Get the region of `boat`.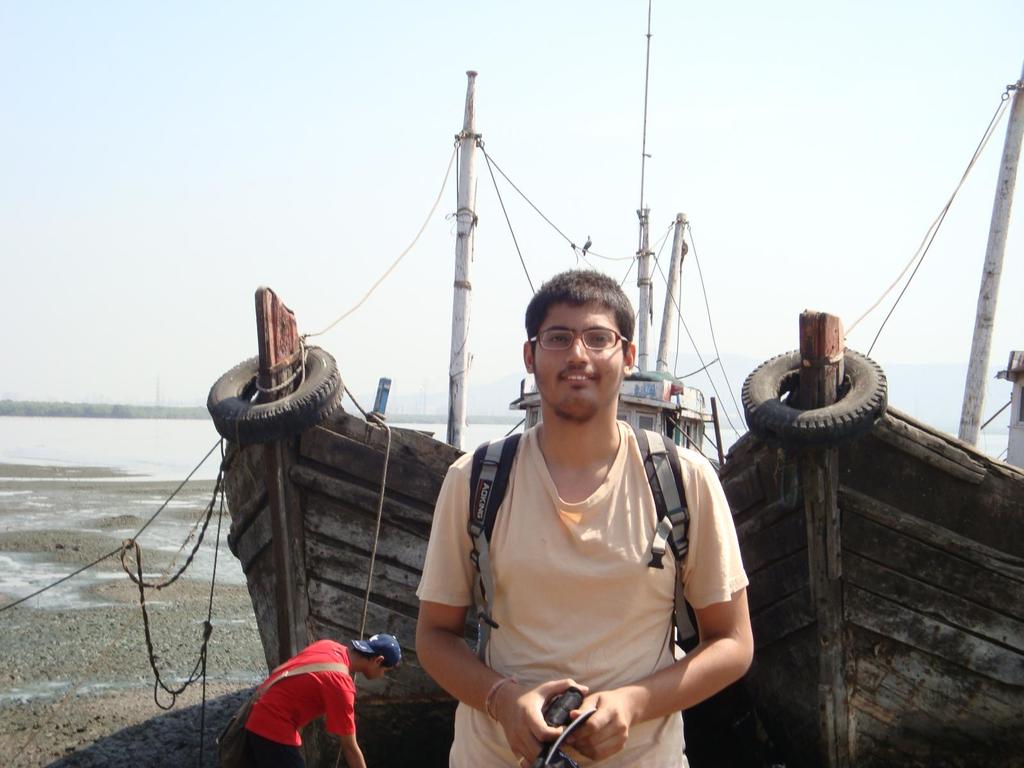
[x1=692, y1=58, x2=1023, y2=764].
